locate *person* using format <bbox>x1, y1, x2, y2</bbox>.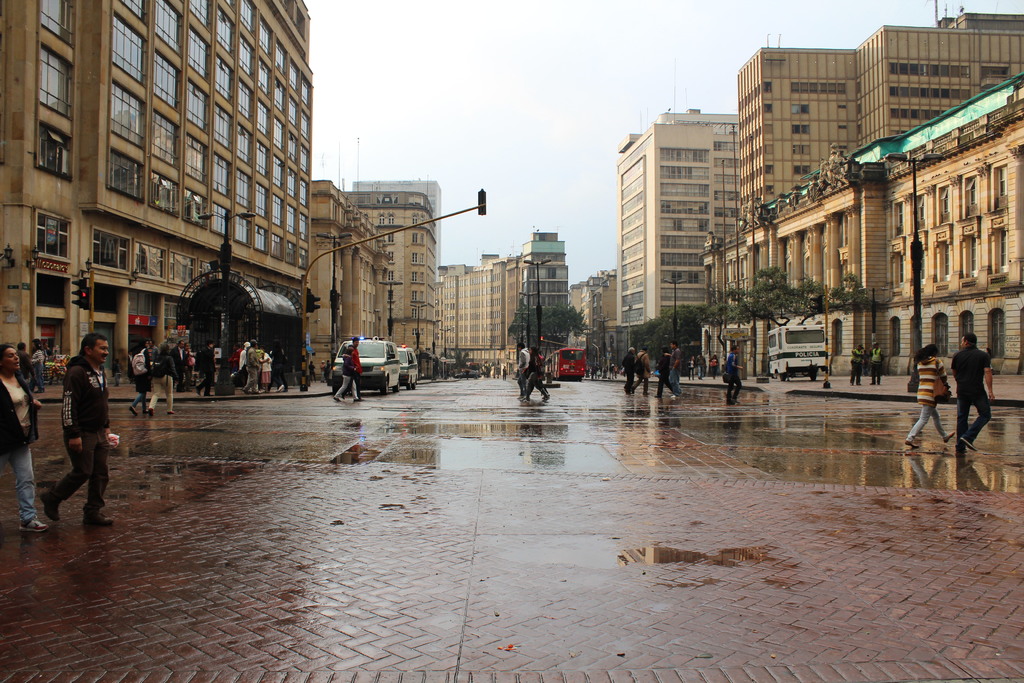
<bbox>522, 340, 552, 404</bbox>.
